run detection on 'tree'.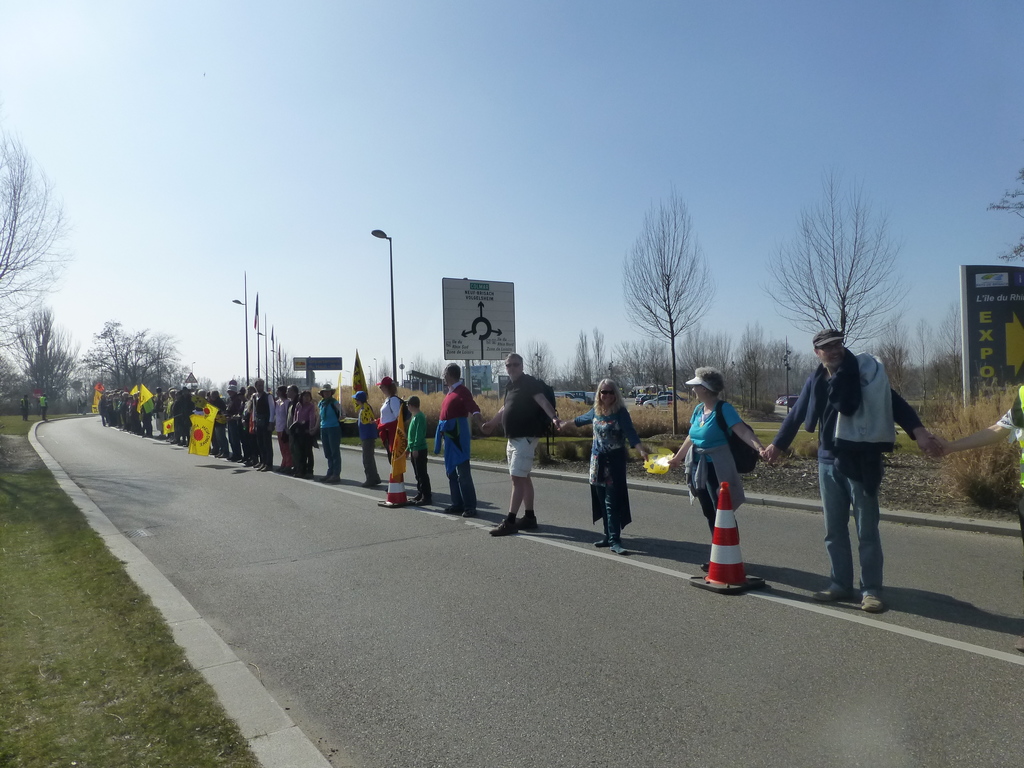
Result: 764:189:922:356.
